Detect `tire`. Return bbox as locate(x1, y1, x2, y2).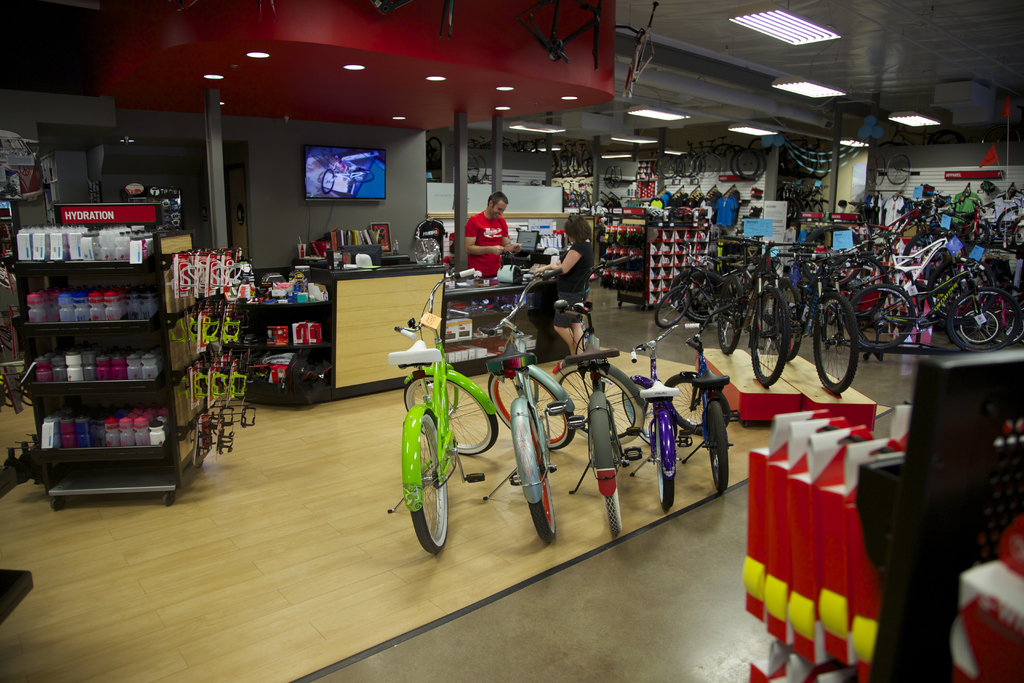
locate(687, 281, 716, 315).
